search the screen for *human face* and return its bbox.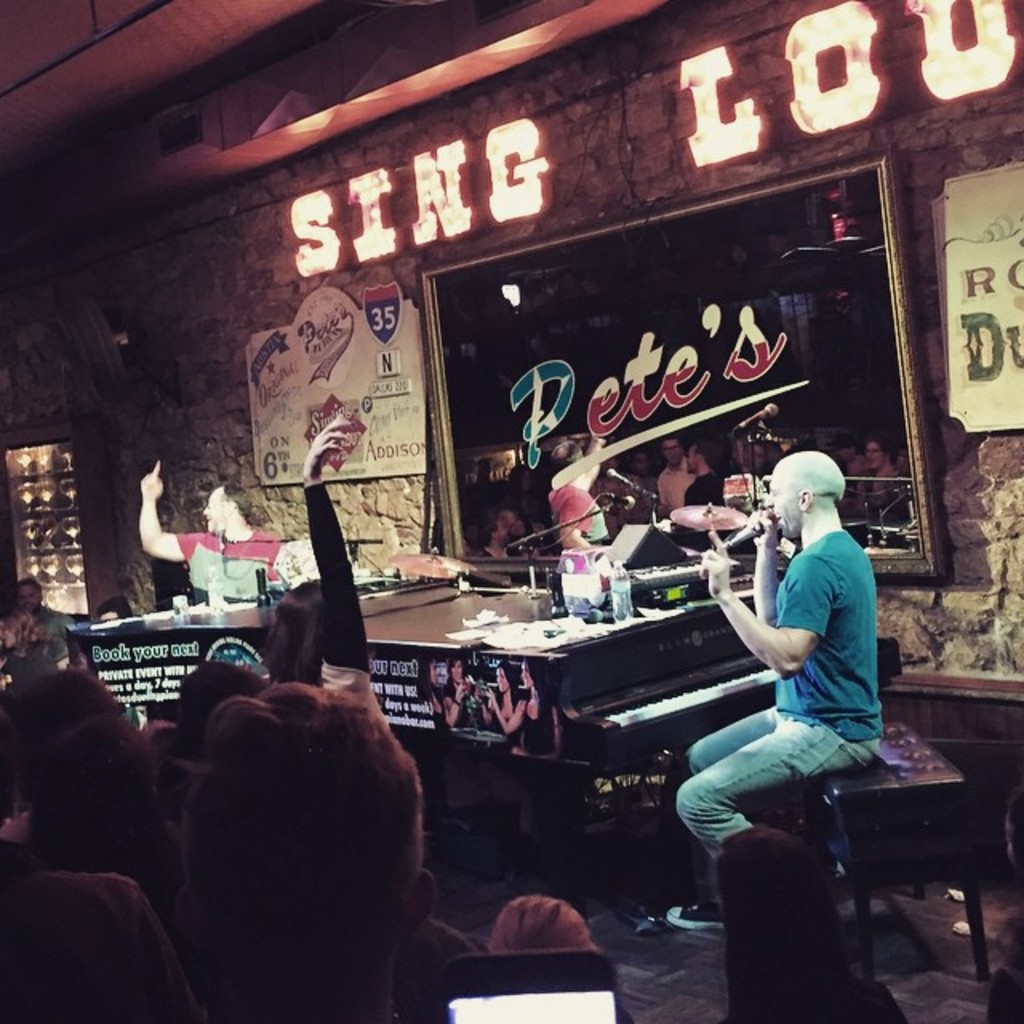
Found: x1=688 y1=448 x2=707 y2=474.
